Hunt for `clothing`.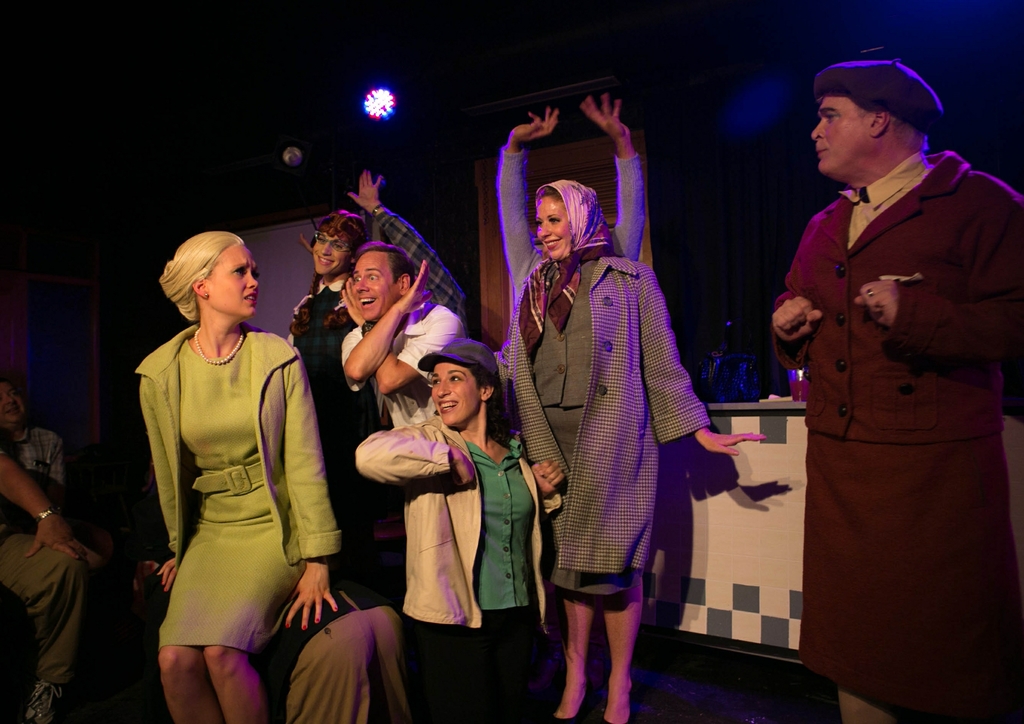
Hunted down at locate(284, 279, 404, 609).
